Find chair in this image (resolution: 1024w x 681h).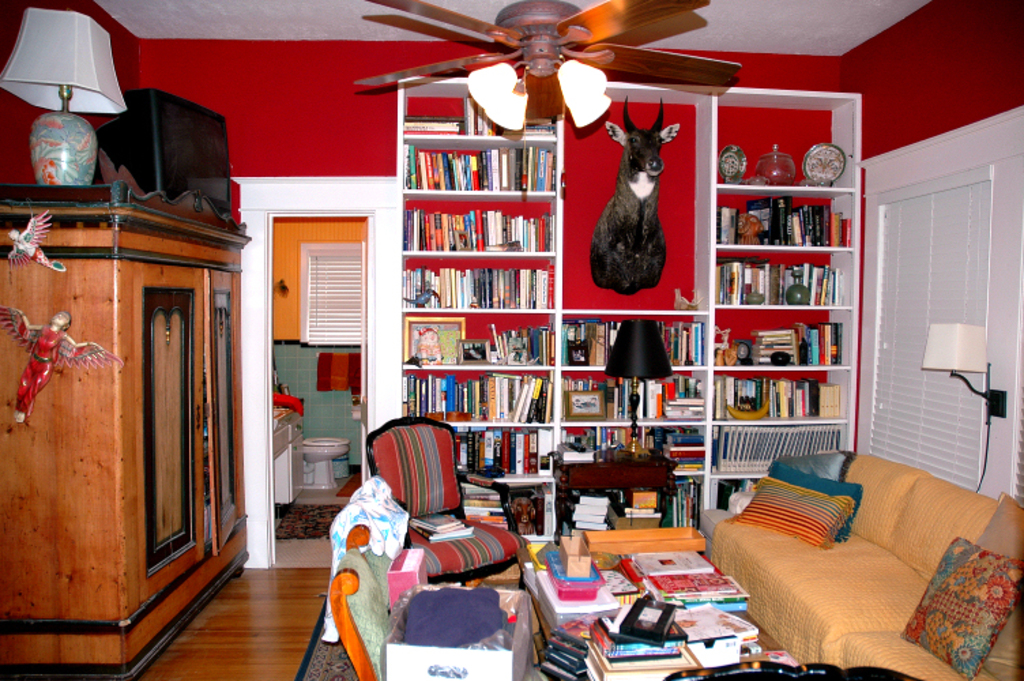
BBox(351, 417, 483, 549).
